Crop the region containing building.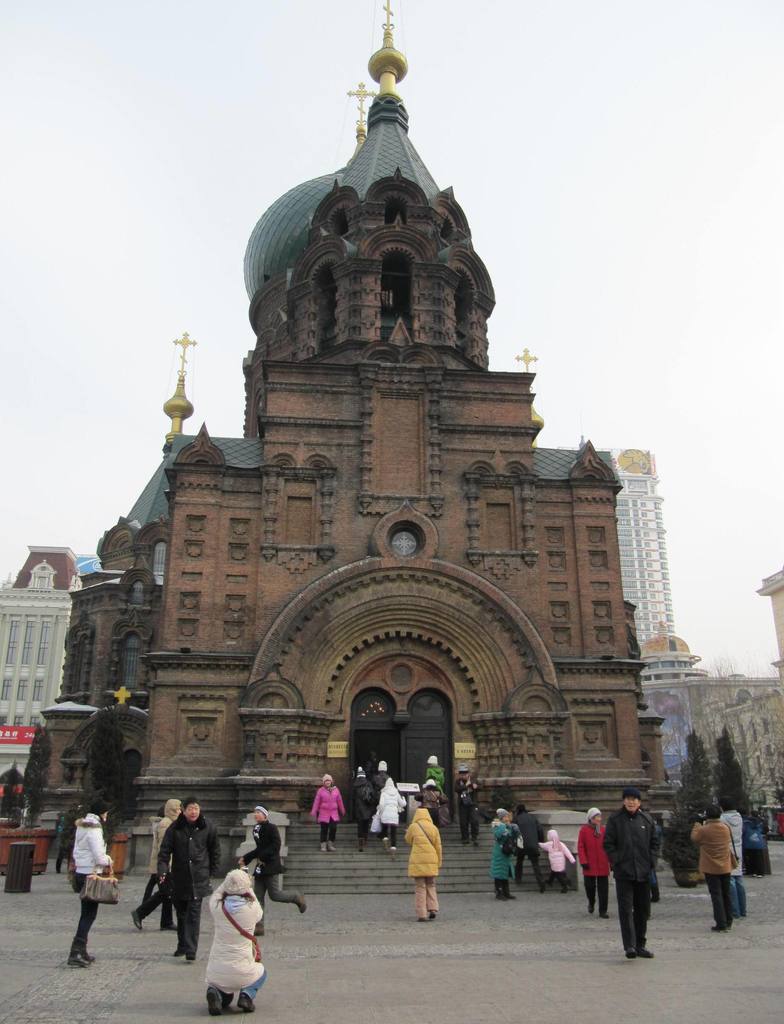
Crop region: 0, 452, 697, 787.
